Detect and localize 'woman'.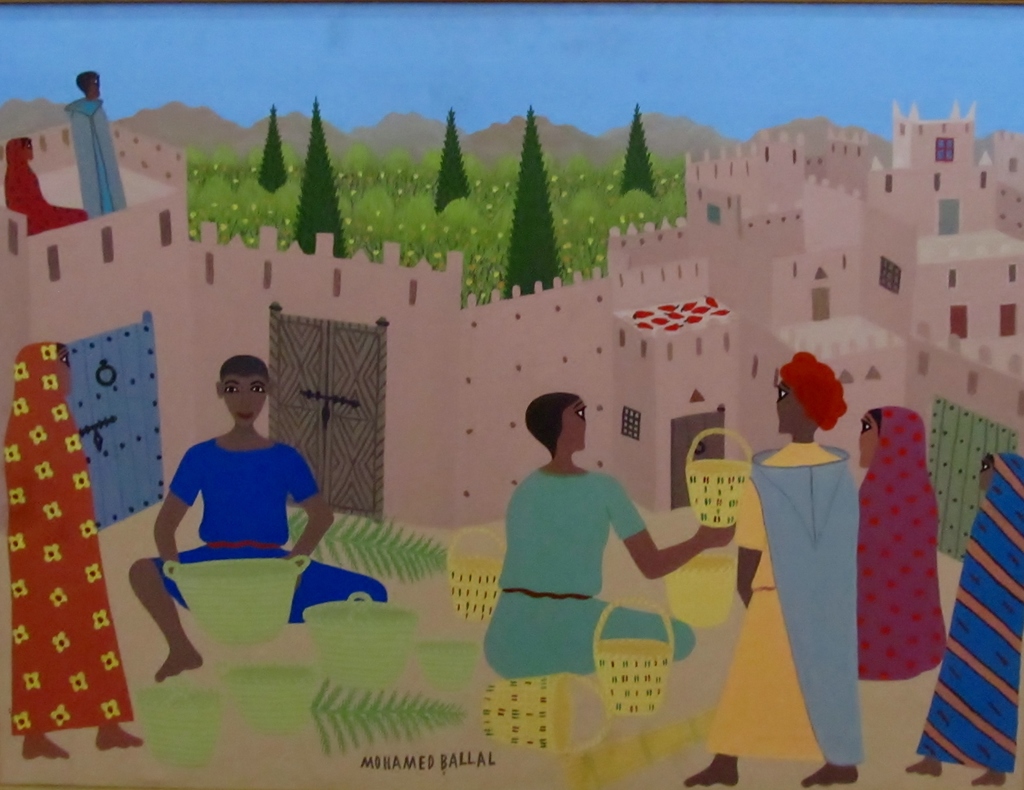
Localized at pyautogui.locateOnScreen(906, 450, 1023, 782).
